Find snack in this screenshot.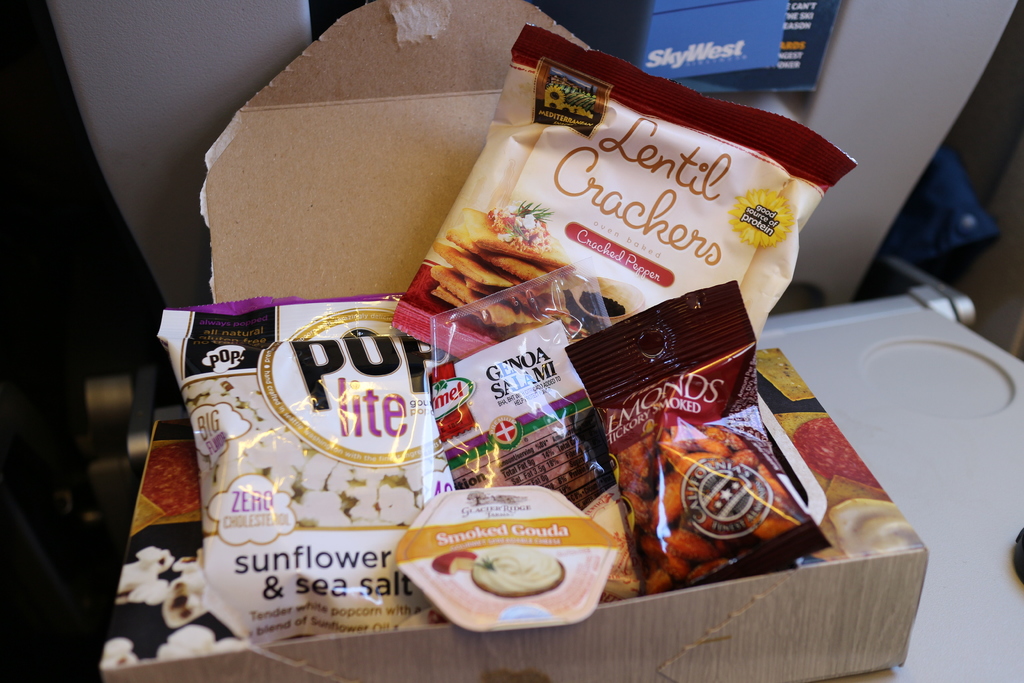
The bounding box for snack is <bbox>609, 412, 813, 589</bbox>.
